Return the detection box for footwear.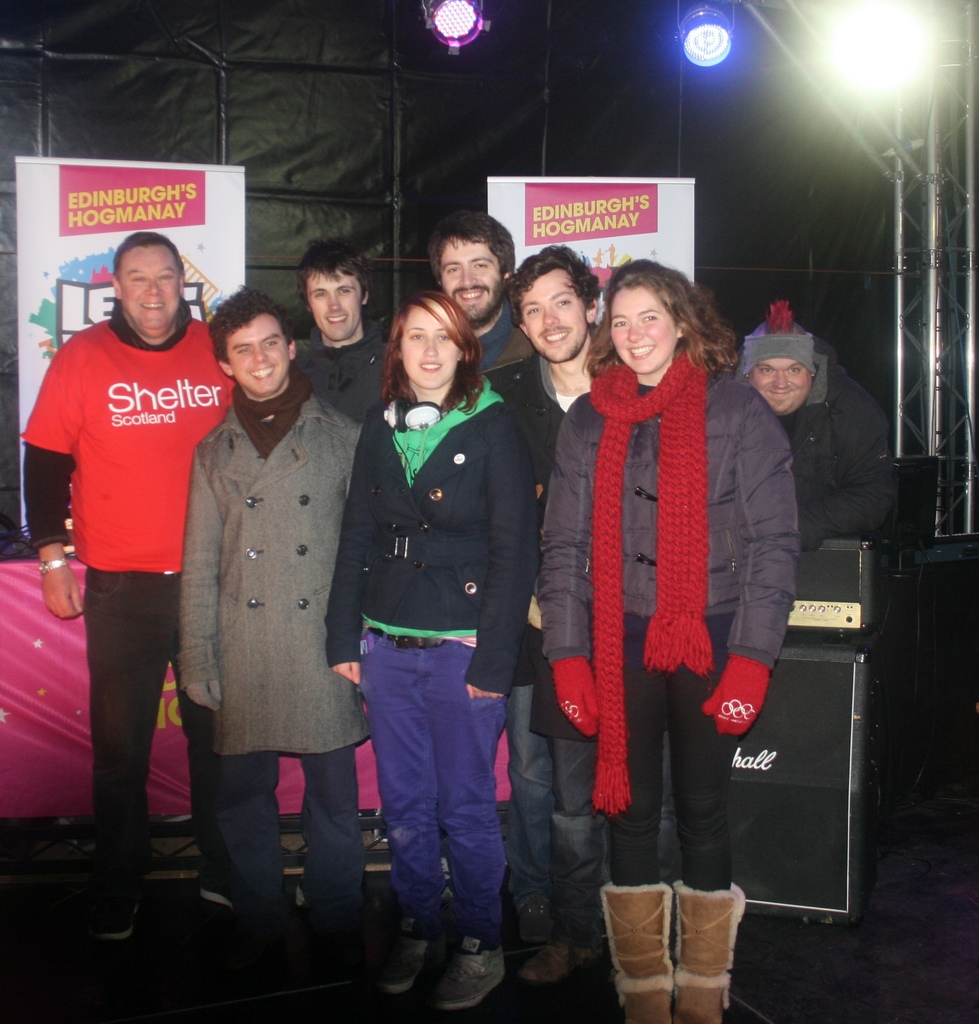
[x1=444, y1=930, x2=506, y2=1016].
